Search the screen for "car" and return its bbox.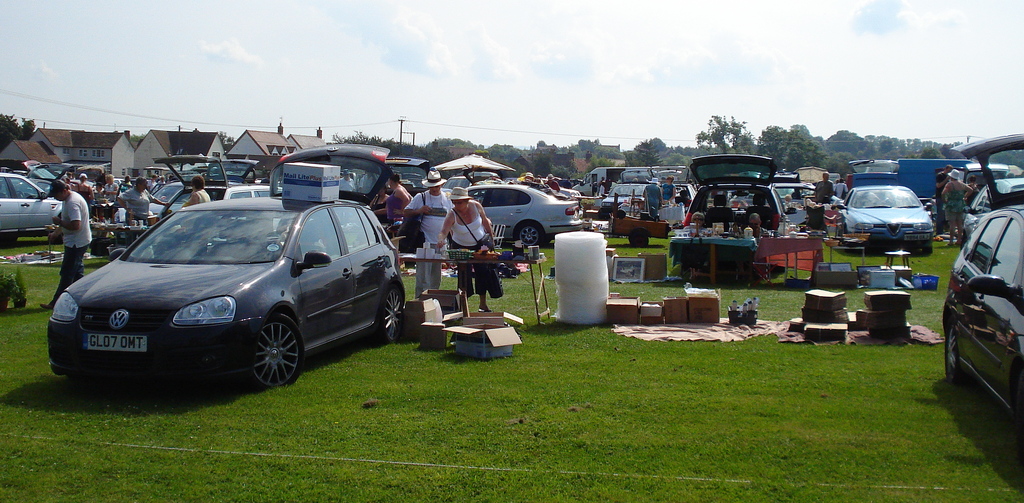
Found: 44:182:413:394.
